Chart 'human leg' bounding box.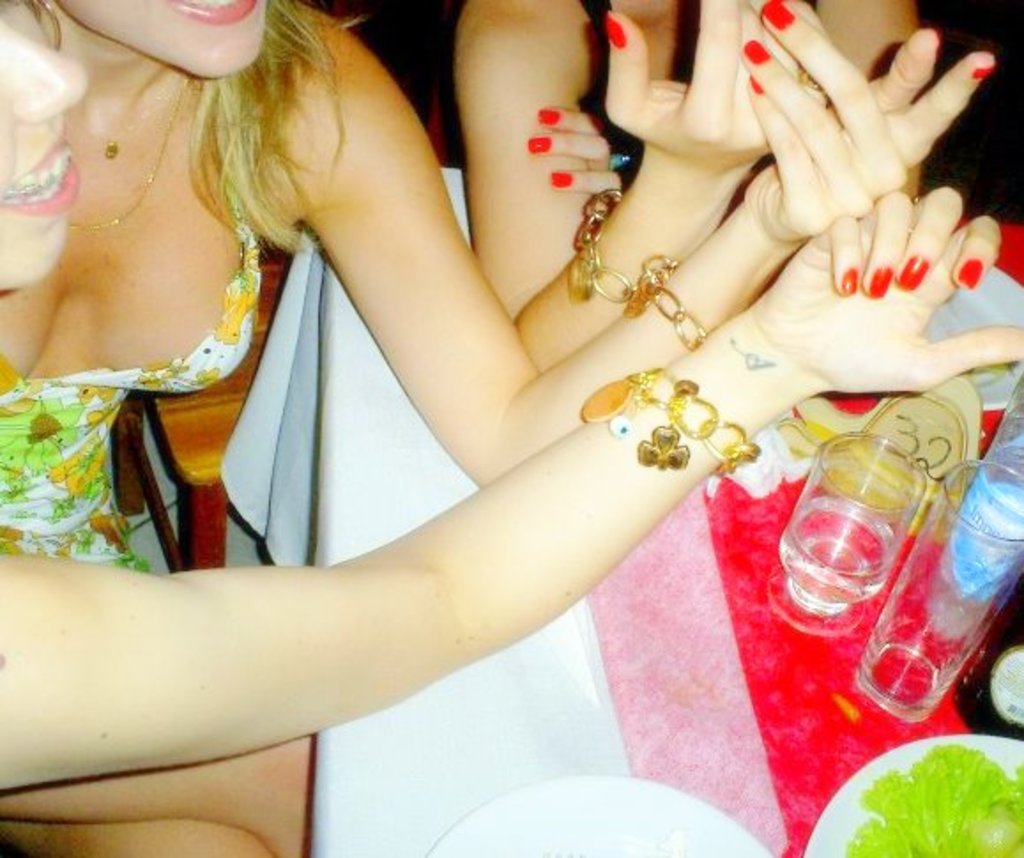
Charted: region(0, 821, 271, 856).
